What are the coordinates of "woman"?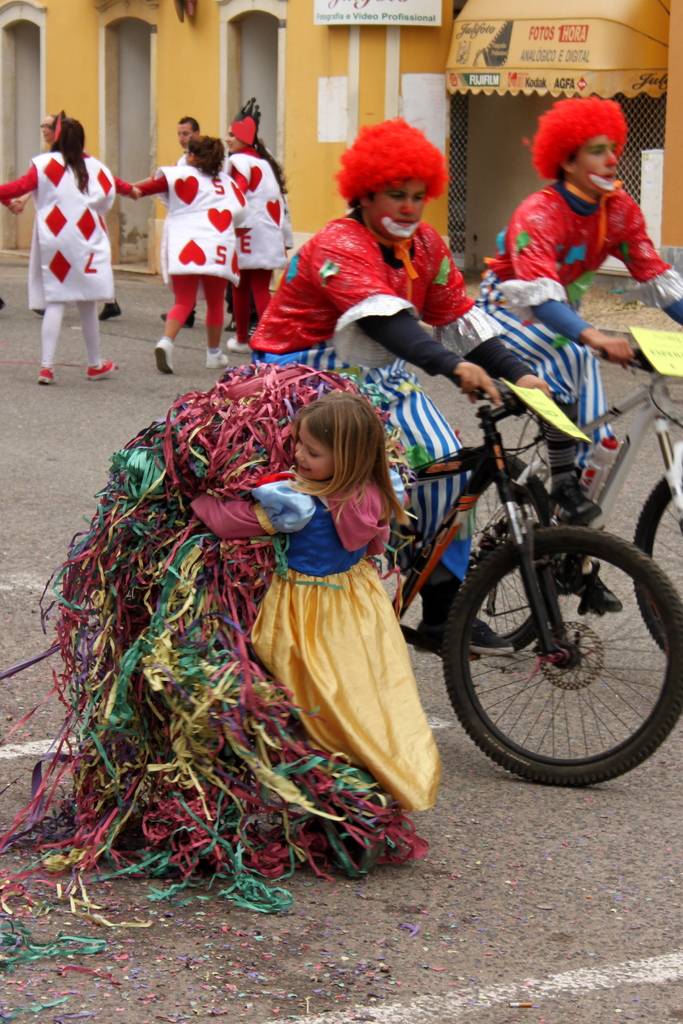
box=[127, 134, 245, 376].
